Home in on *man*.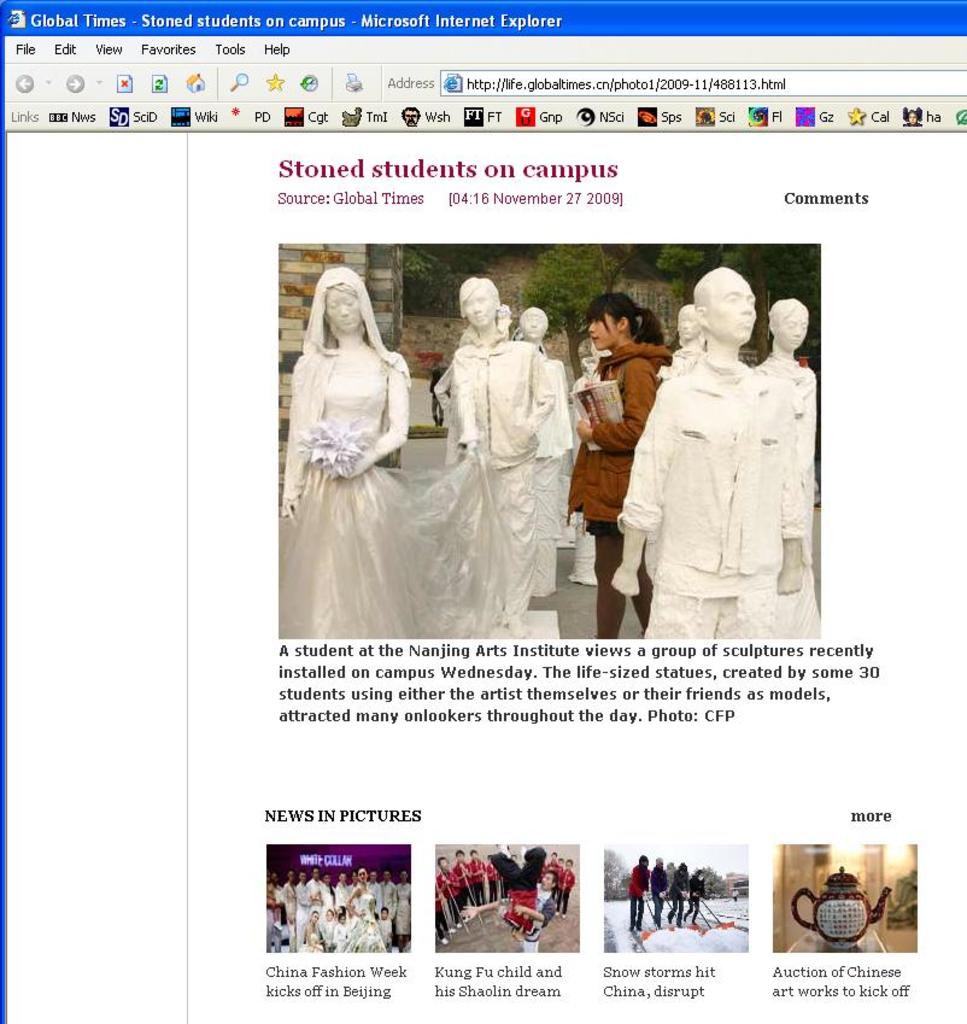
Homed in at 623, 856, 641, 932.
